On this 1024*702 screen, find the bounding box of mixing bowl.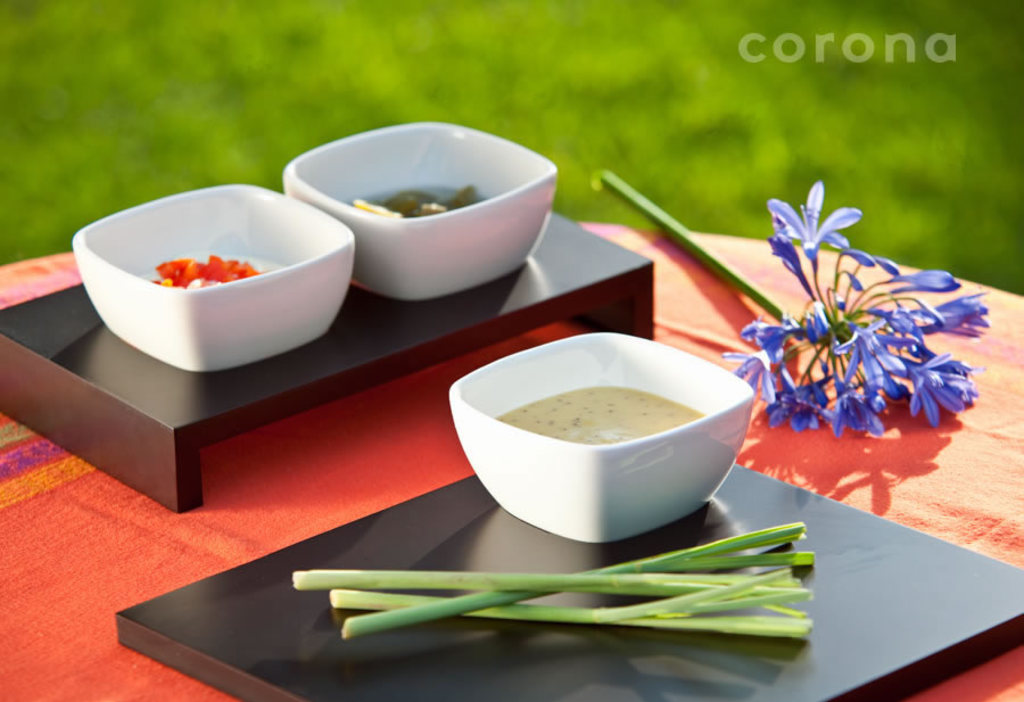
Bounding box: box=[441, 348, 754, 540].
